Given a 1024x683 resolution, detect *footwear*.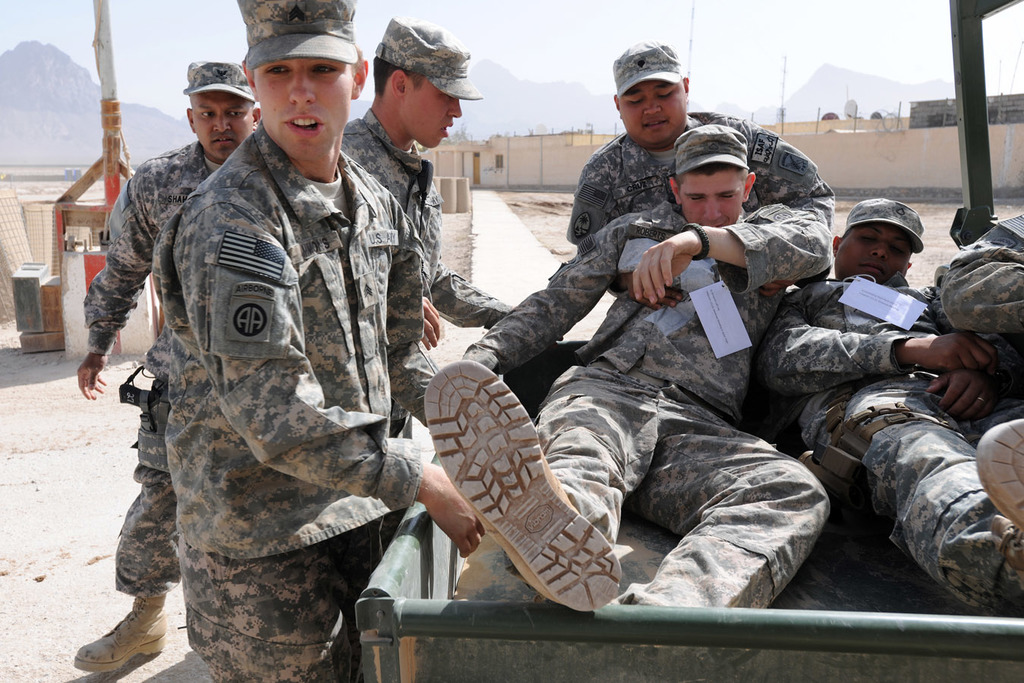
[75, 599, 154, 679].
